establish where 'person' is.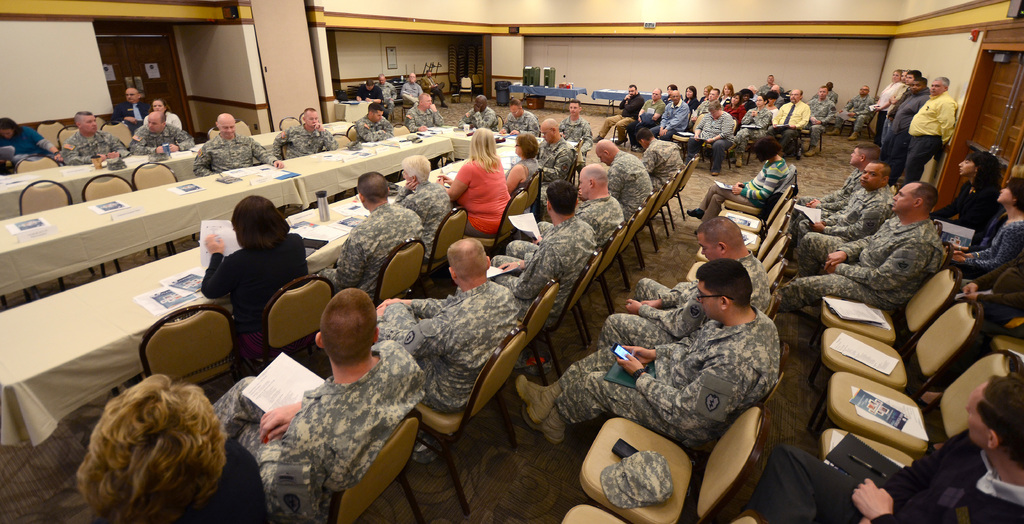
Established at rect(404, 92, 448, 131).
